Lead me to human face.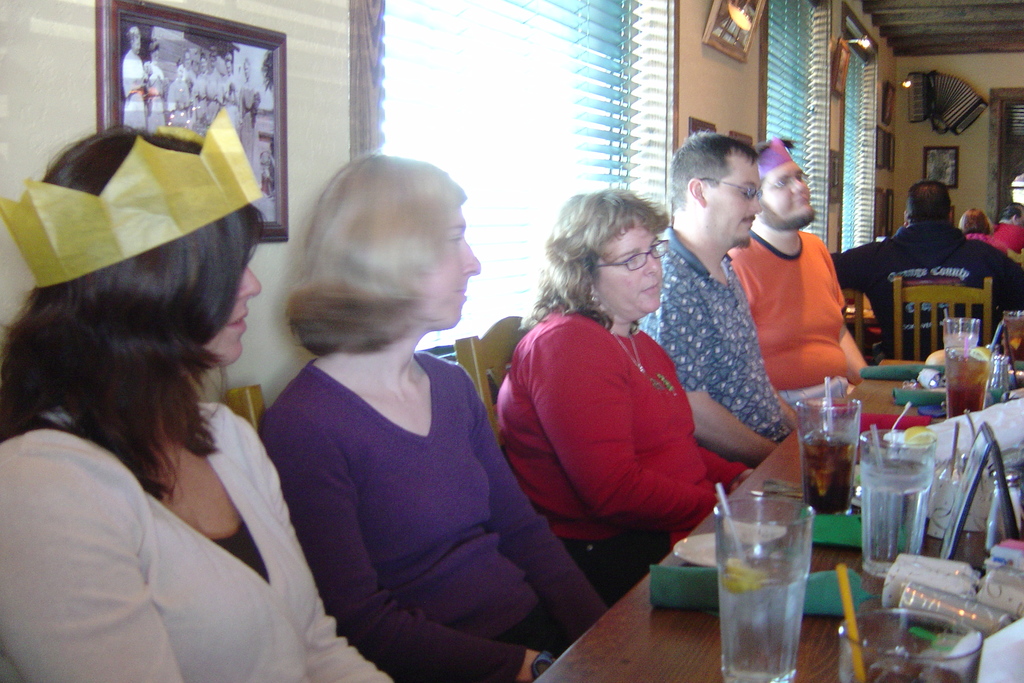
Lead to BBox(150, 48, 159, 61).
